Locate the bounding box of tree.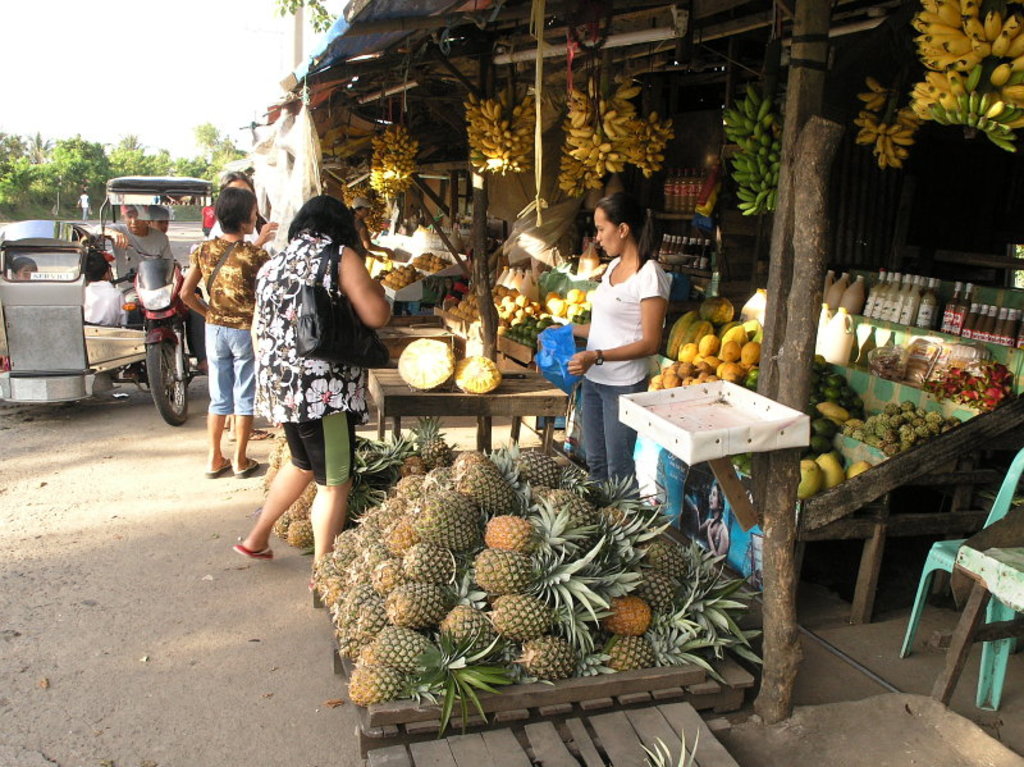
Bounding box: x1=0 y1=118 x2=49 y2=205.
